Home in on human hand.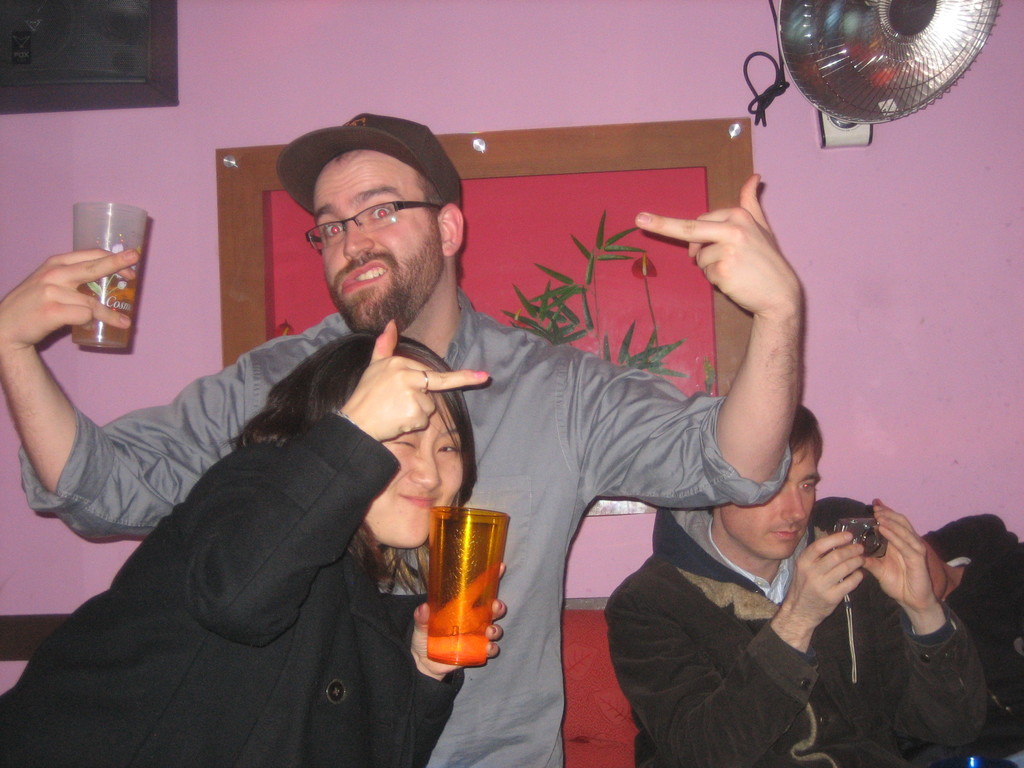
Homed in at 860:495:940:609.
